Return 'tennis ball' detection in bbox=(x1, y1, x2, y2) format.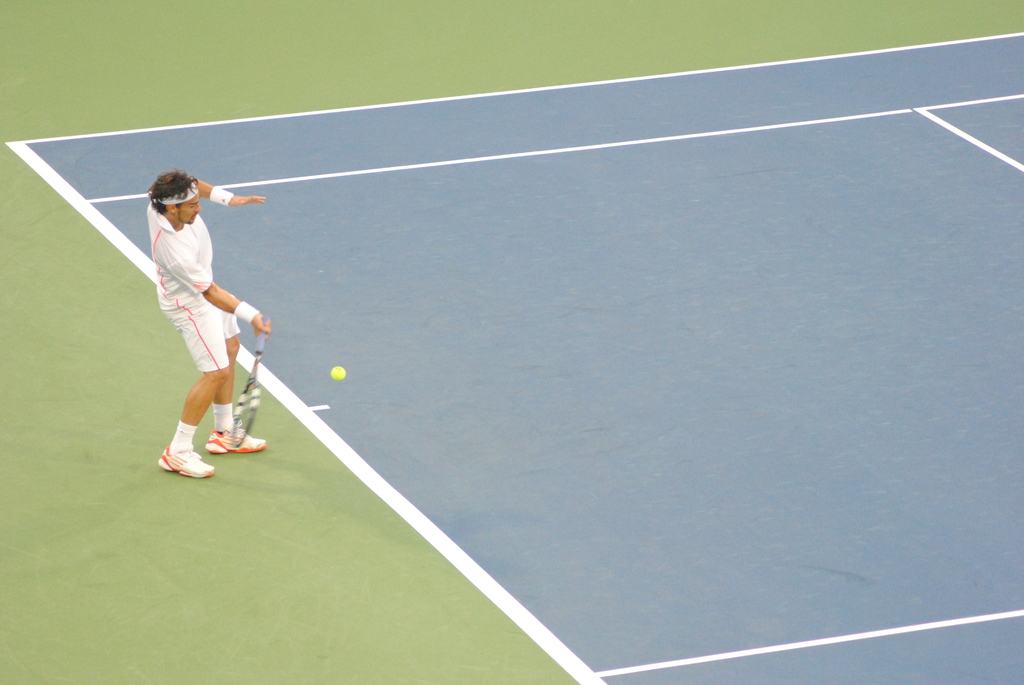
bbox=(330, 365, 346, 379).
